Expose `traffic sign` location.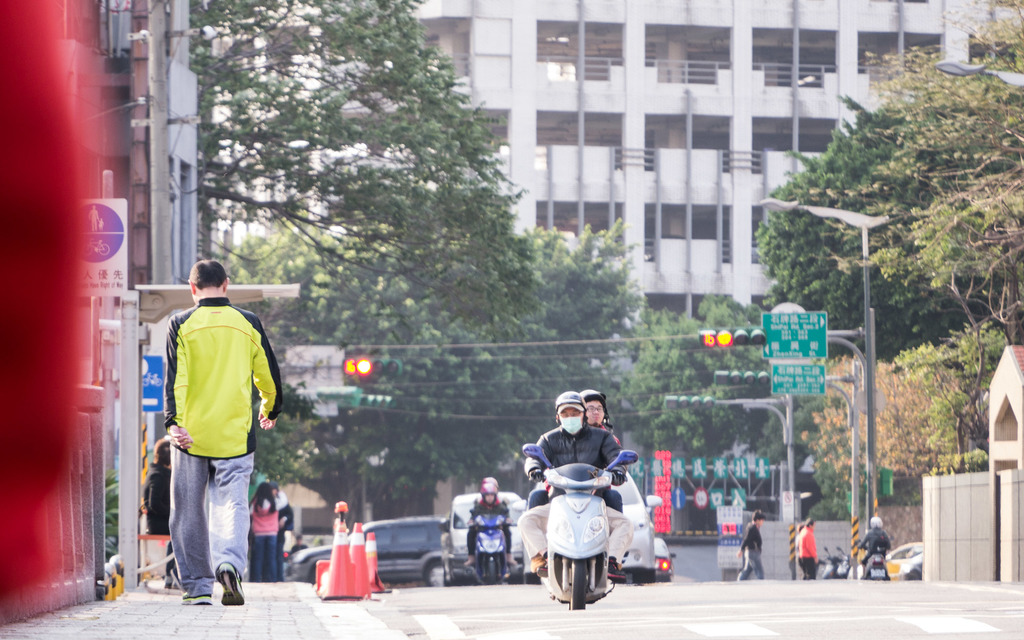
Exposed at detection(137, 351, 168, 415).
